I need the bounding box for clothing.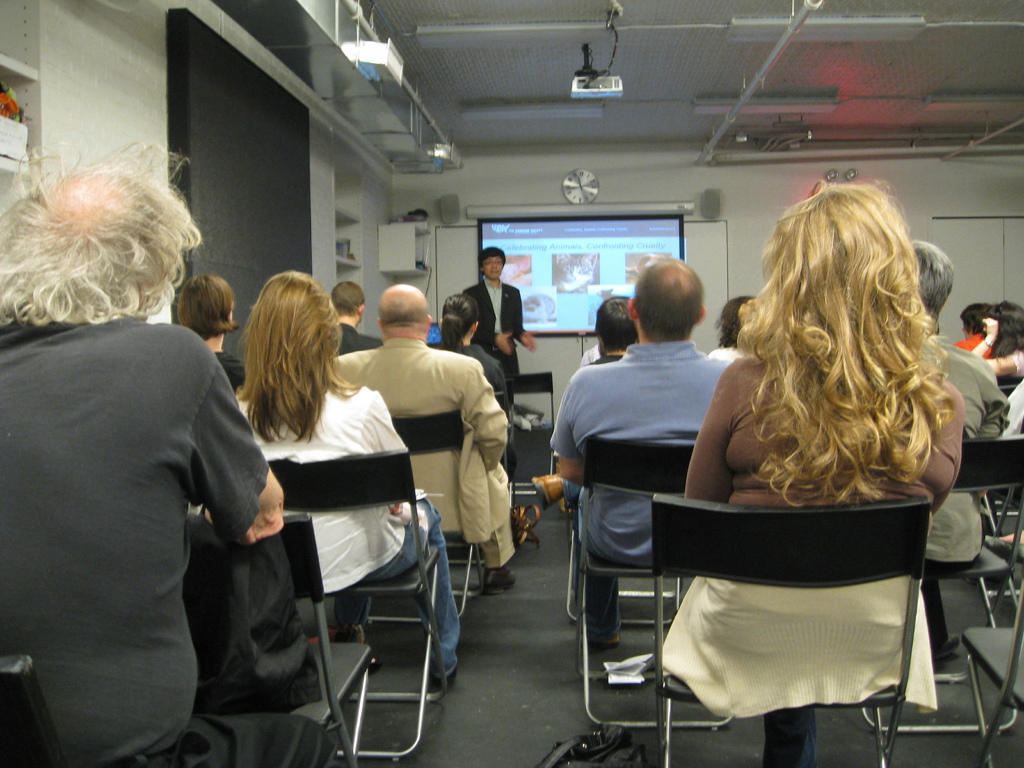
Here it is: bbox=[459, 271, 524, 410].
